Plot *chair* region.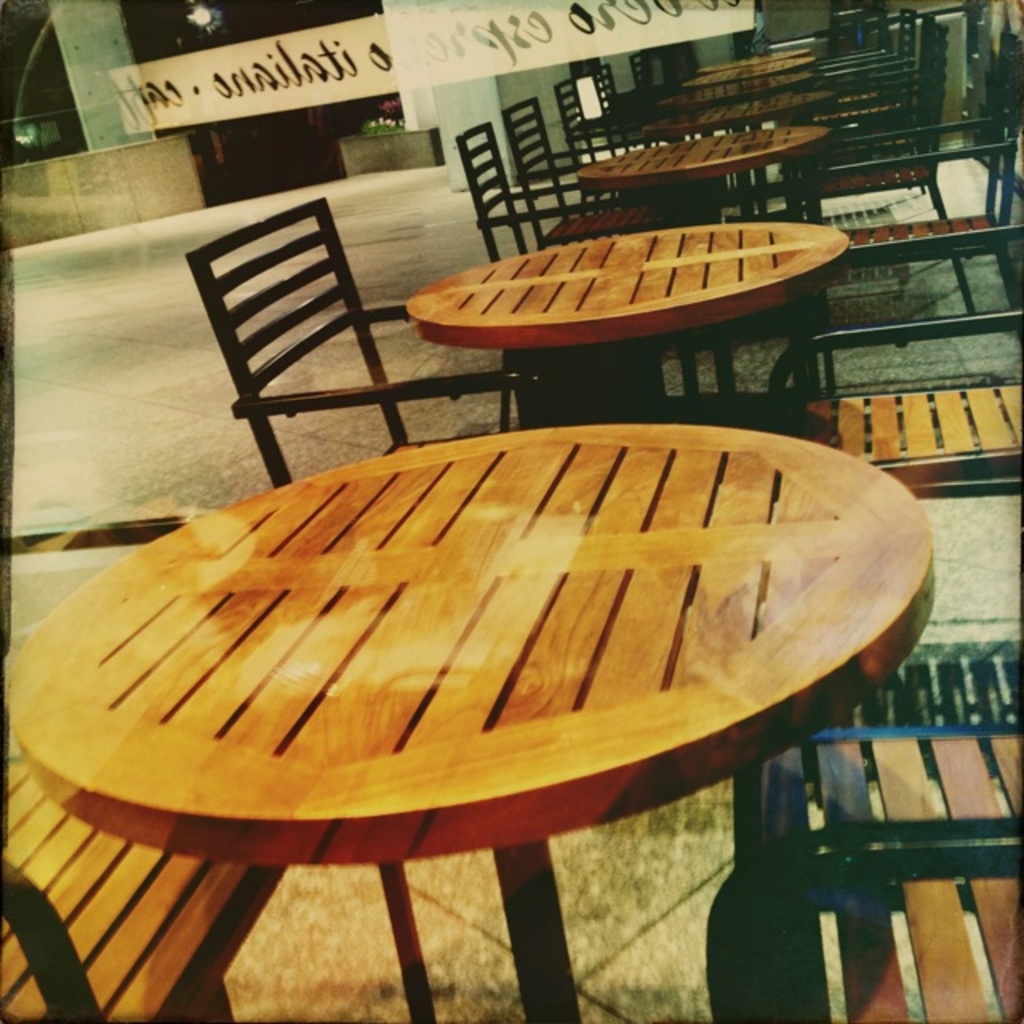
Plotted at {"left": 0, "top": 754, "right": 296, "bottom": 1016}.
